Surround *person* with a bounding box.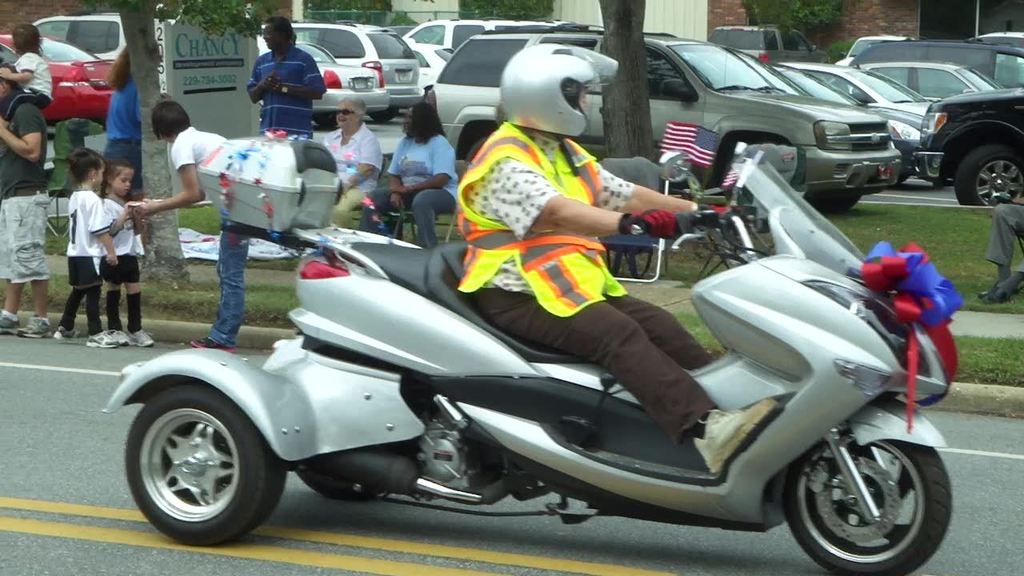
{"x1": 1, "y1": 22, "x2": 48, "y2": 124}.
